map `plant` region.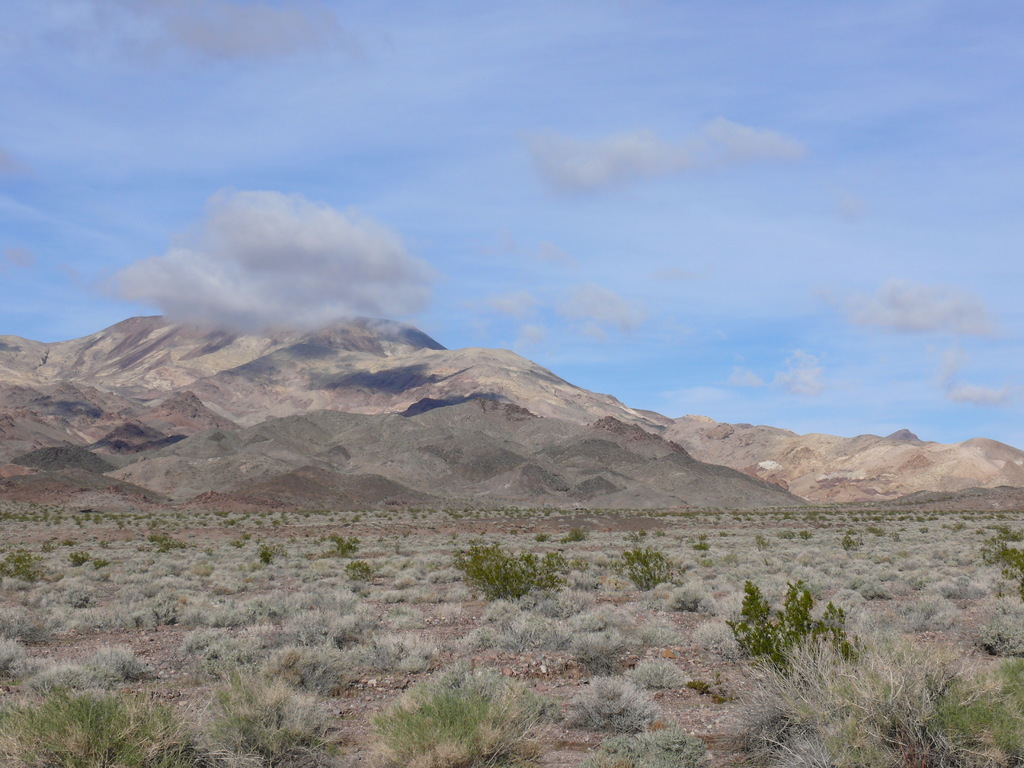
Mapped to rect(378, 621, 449, 680).
